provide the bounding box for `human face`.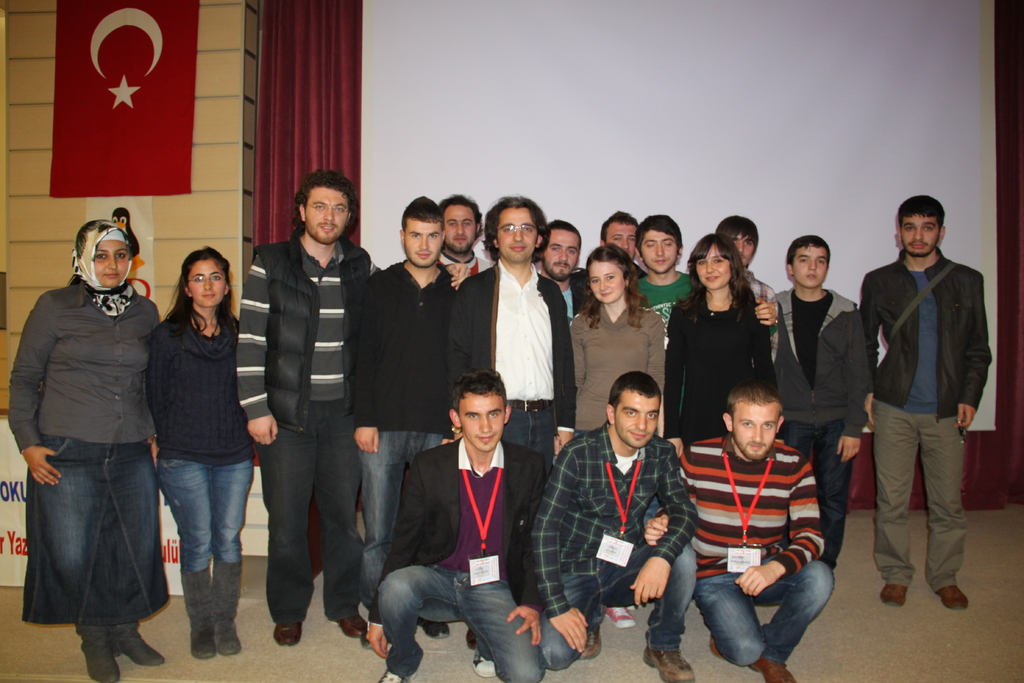
791/249/825/287.
